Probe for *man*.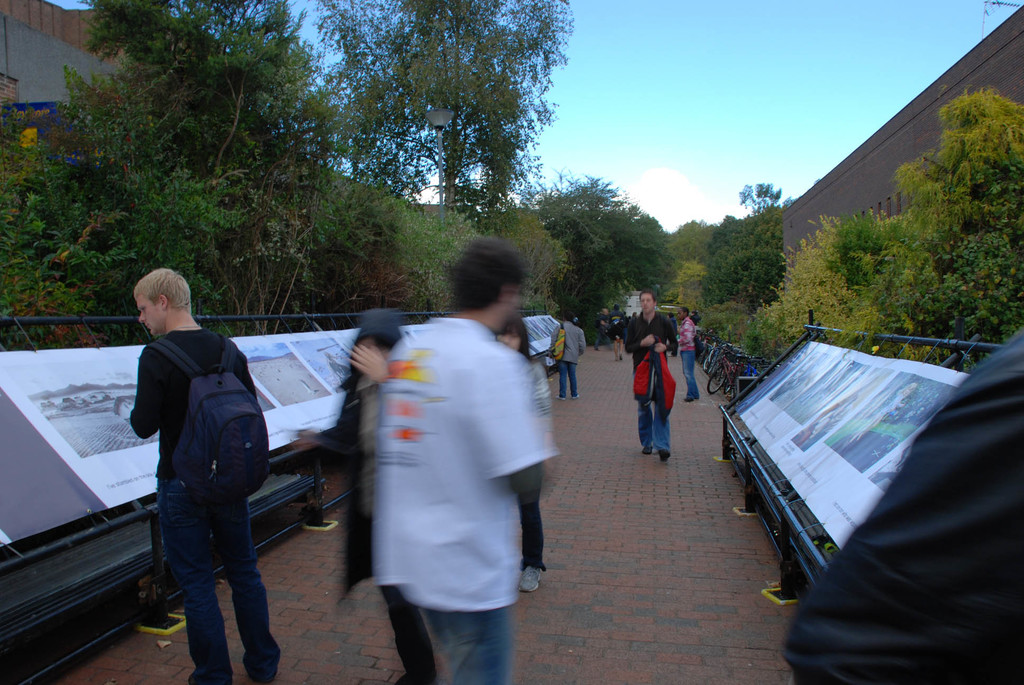
Probe result: bbox=(553, 311, 585, 393).
